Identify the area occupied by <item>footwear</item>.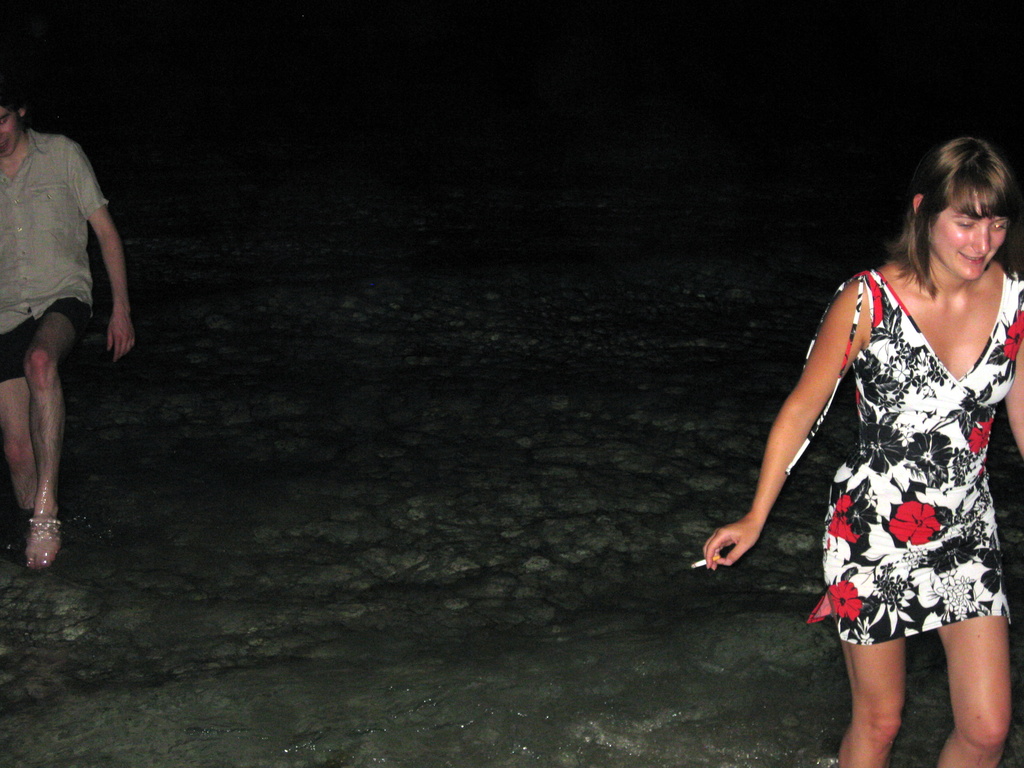
Area: (x1=8, y1=473, x2=65, y2=579).
